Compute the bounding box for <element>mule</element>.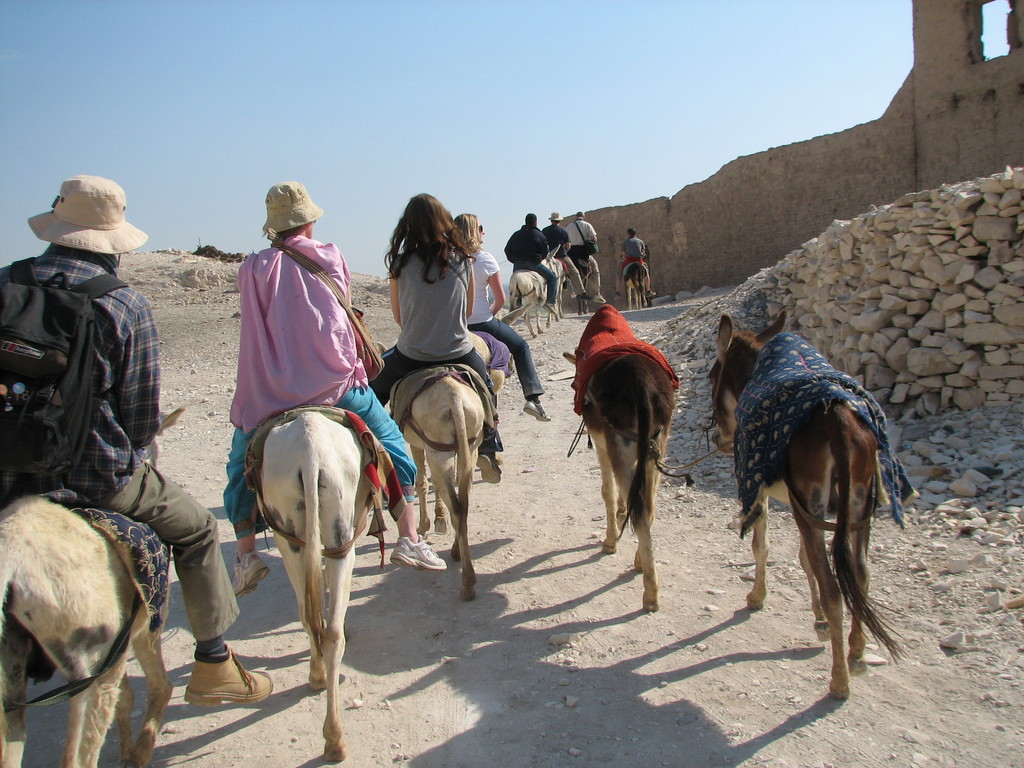
<bbox>505, 244, 570, 332</bbox>.
